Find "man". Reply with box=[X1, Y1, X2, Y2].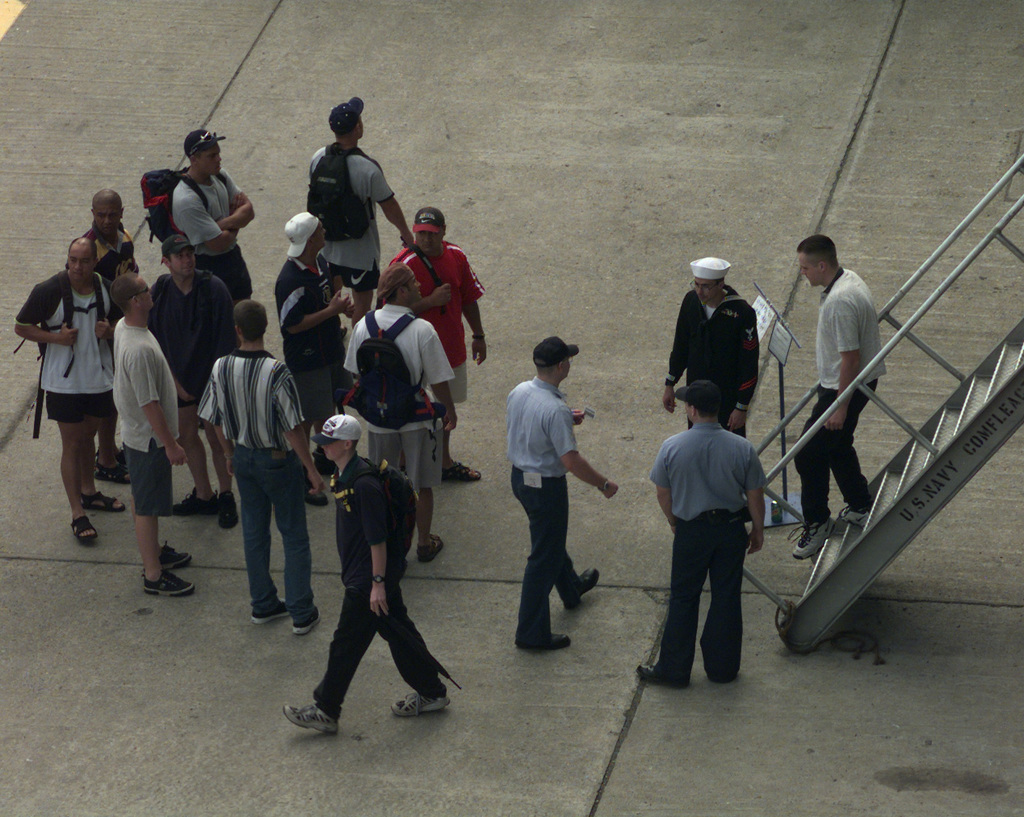
box=[788, 228, 898, 568].
